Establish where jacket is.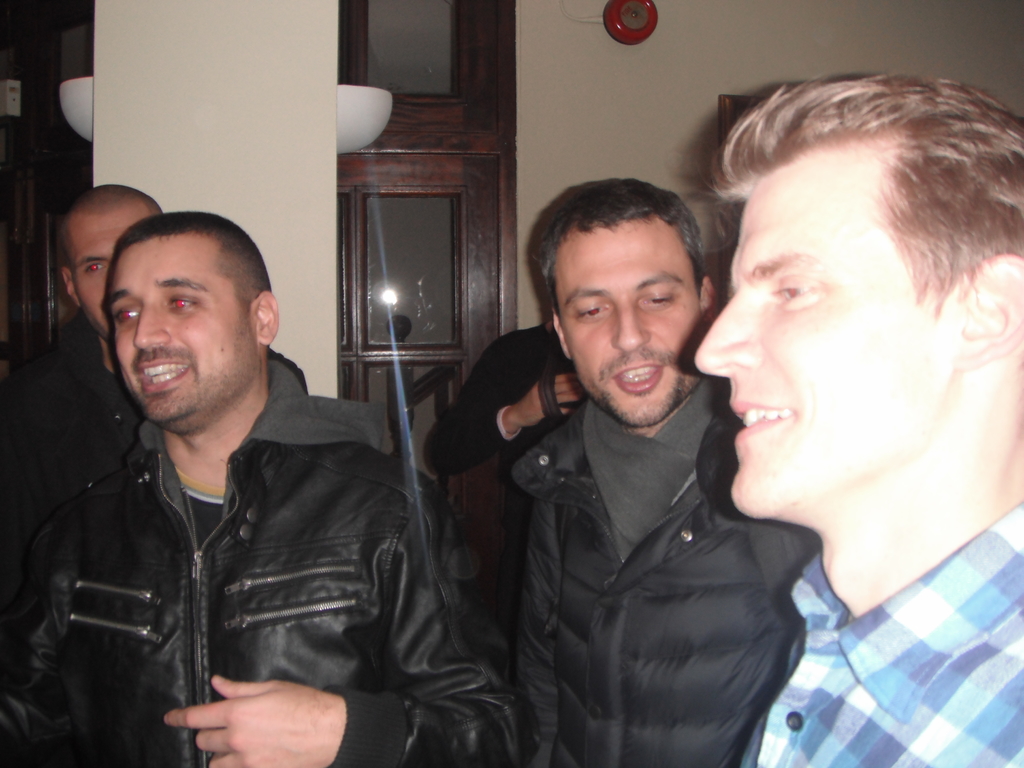
Established at (left=508, top=394, right=825, bottom=767).
